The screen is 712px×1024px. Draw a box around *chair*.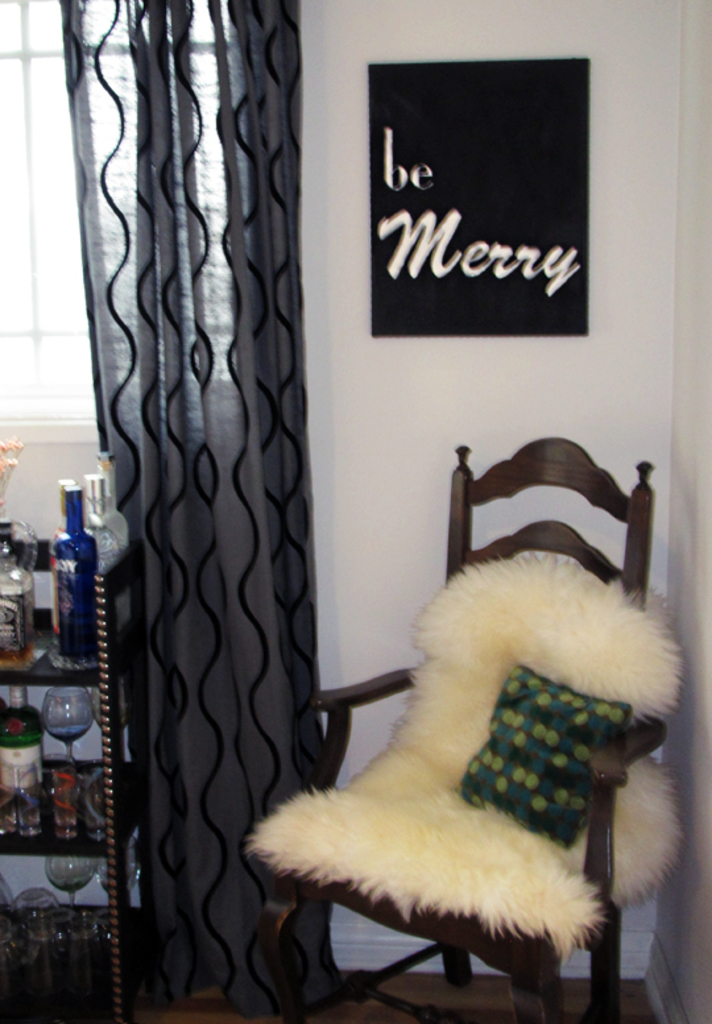
bbox(128, 294, 659, 1020).
